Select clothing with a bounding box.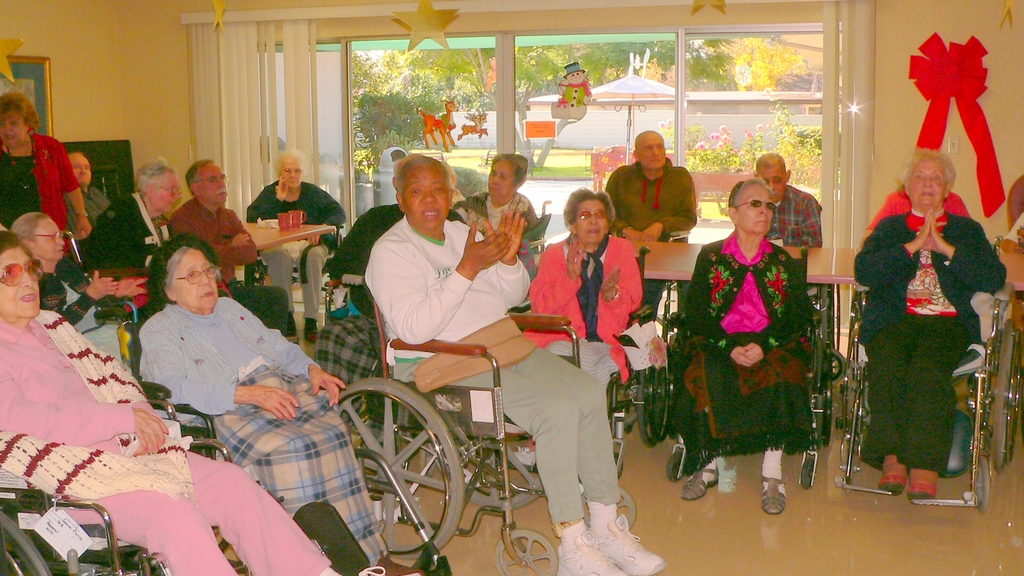
<box>79,189,169,268</box>.
